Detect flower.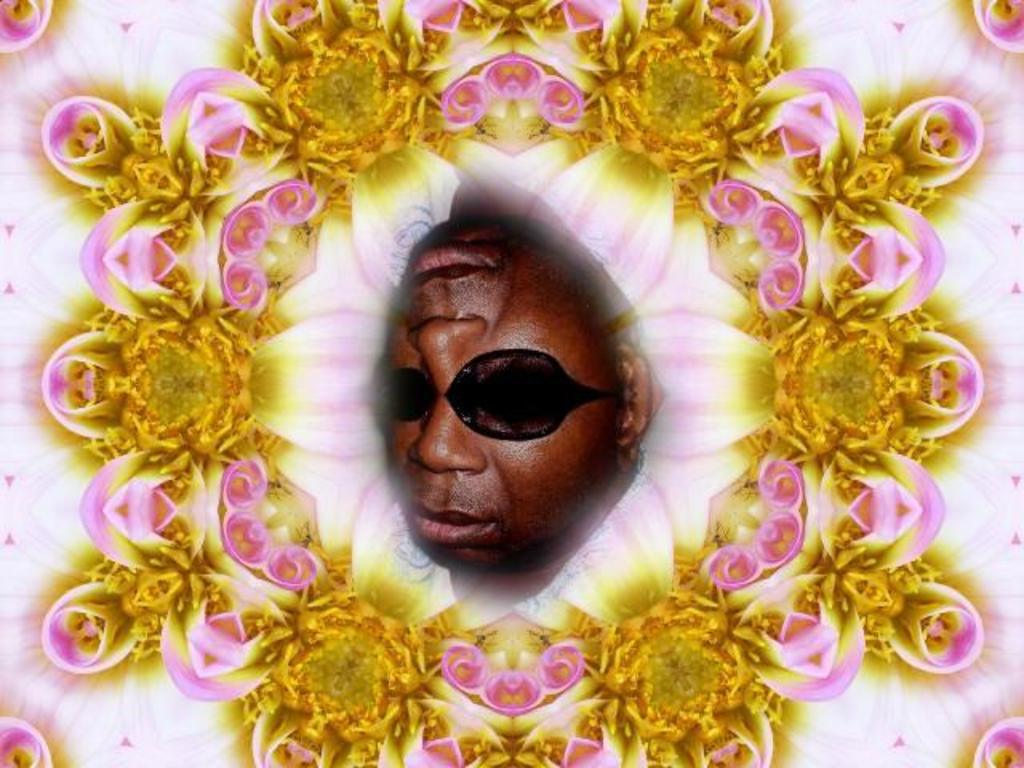
Detected at select_region(0, 0, 54, 51).
